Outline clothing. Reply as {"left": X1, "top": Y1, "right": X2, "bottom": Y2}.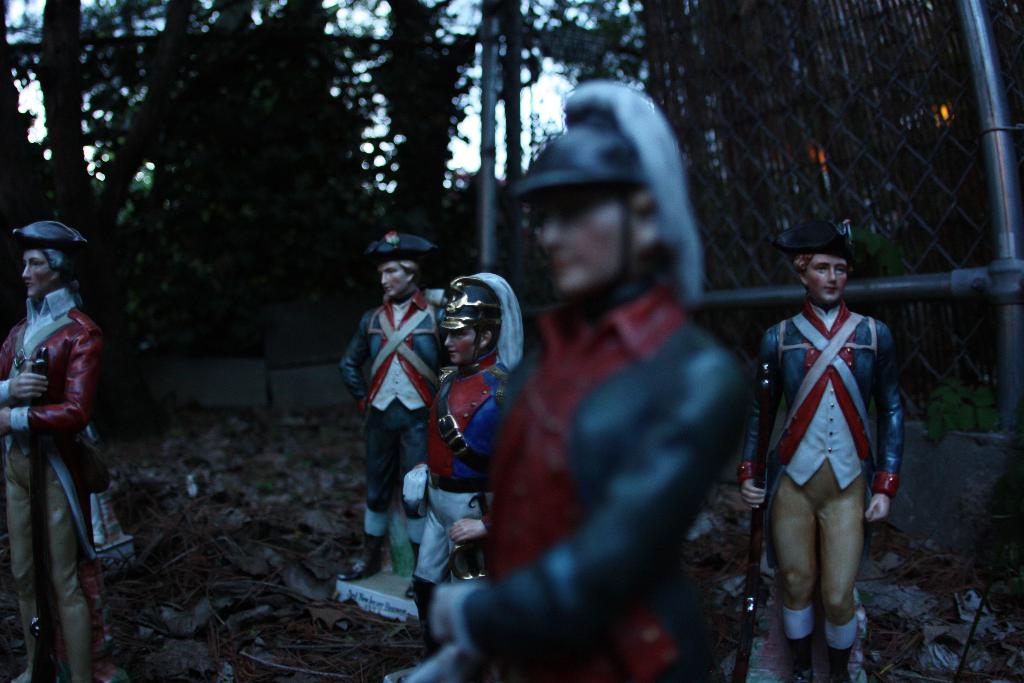
{"left": 346, "top": 286, "right": 444, "bottom": 554}.
